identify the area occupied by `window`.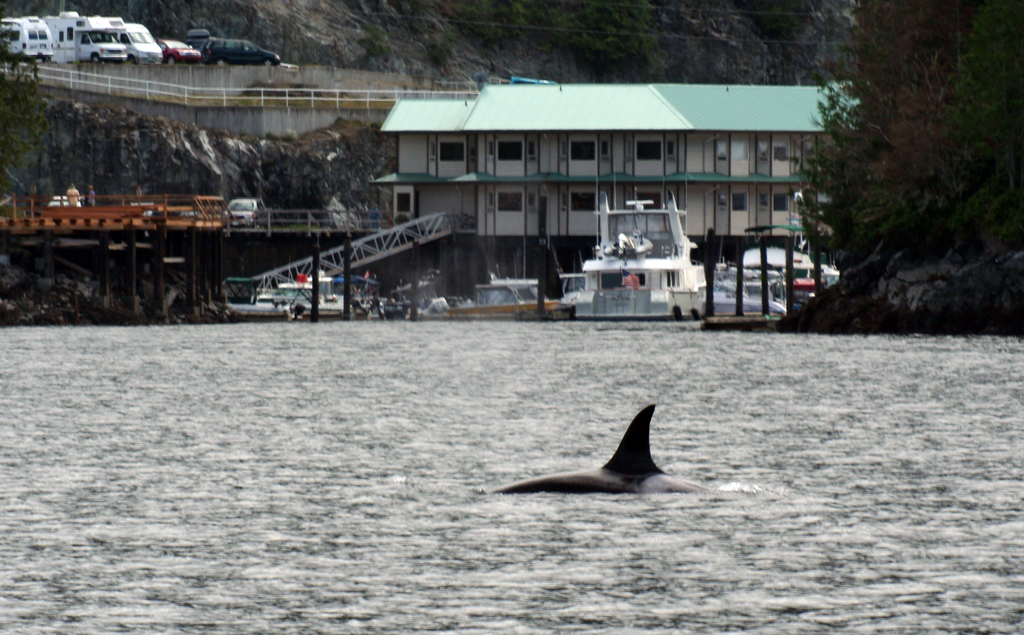
Area: bbox(428, 142, 438, 161).
